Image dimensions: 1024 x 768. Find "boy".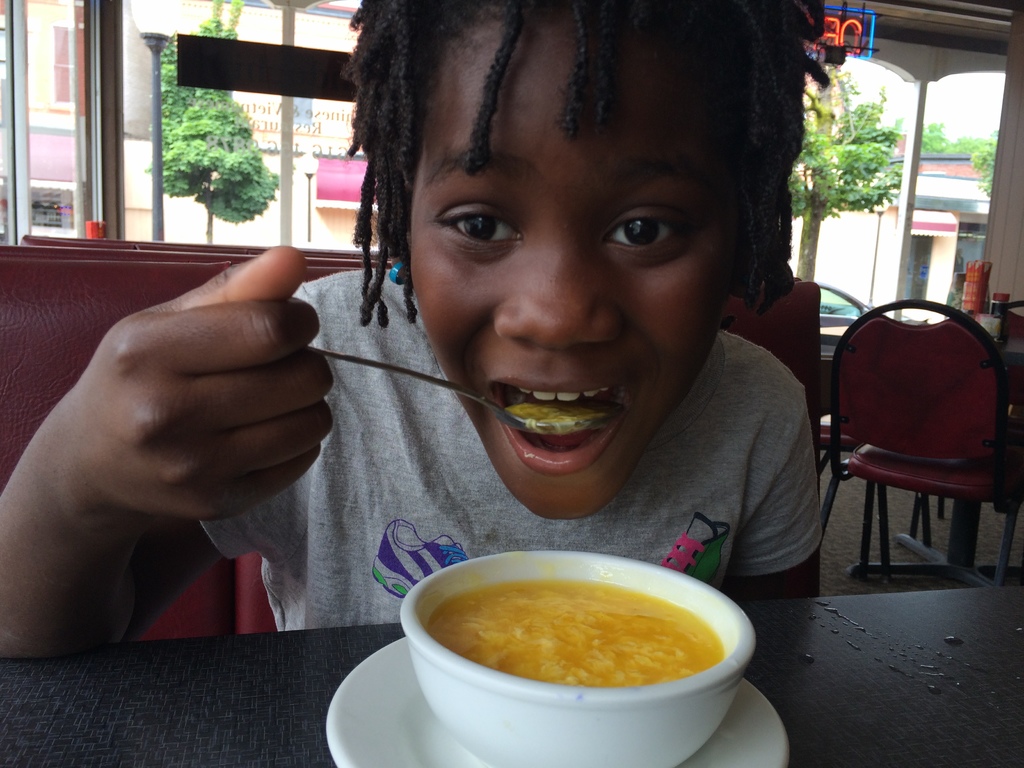
<region>0, 0, 826, 660</region>.
